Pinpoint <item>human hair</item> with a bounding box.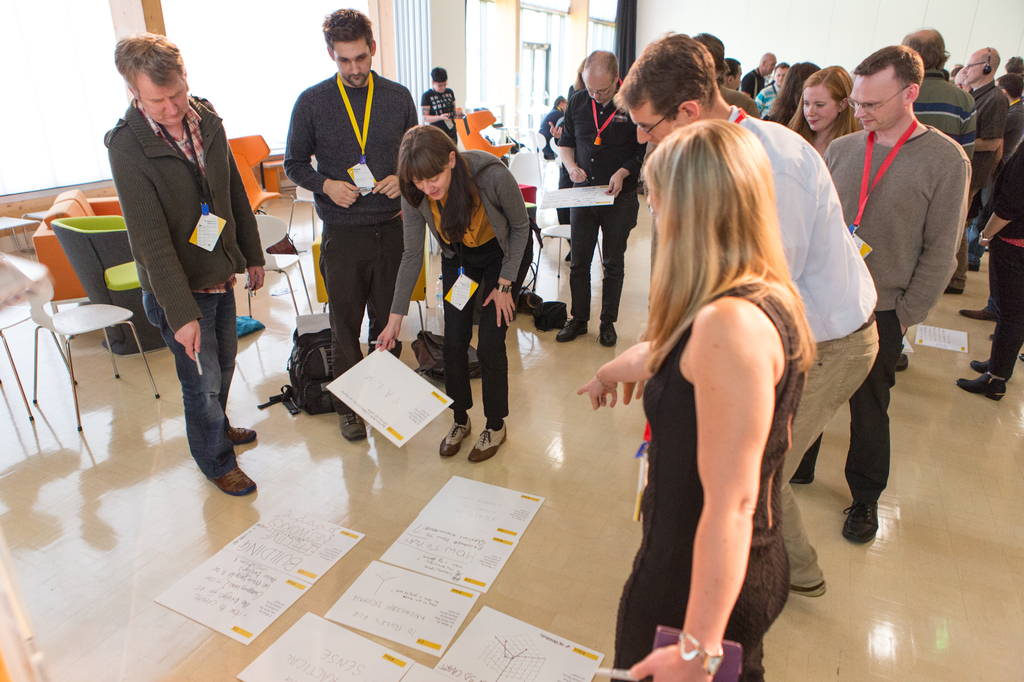
(583, 47, 620, 83).
